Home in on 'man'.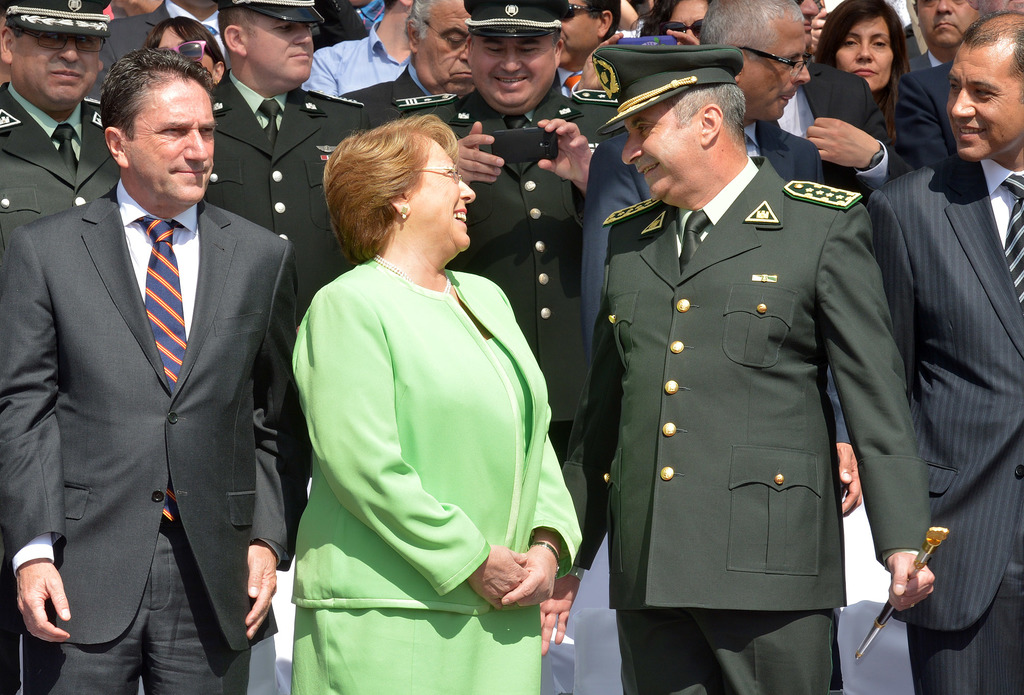
Homed in at Rect(334, 0, 479, 127).
